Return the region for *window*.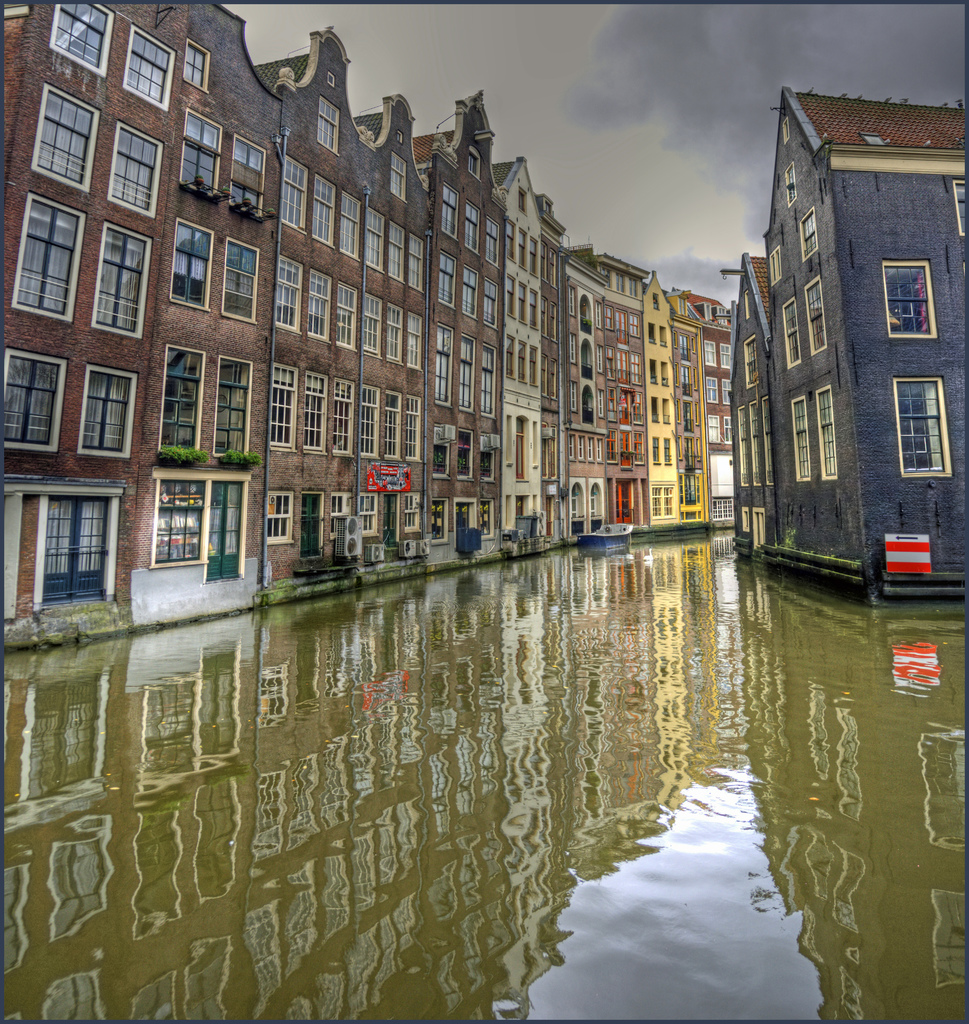
region(170, 218, 214, 317).
